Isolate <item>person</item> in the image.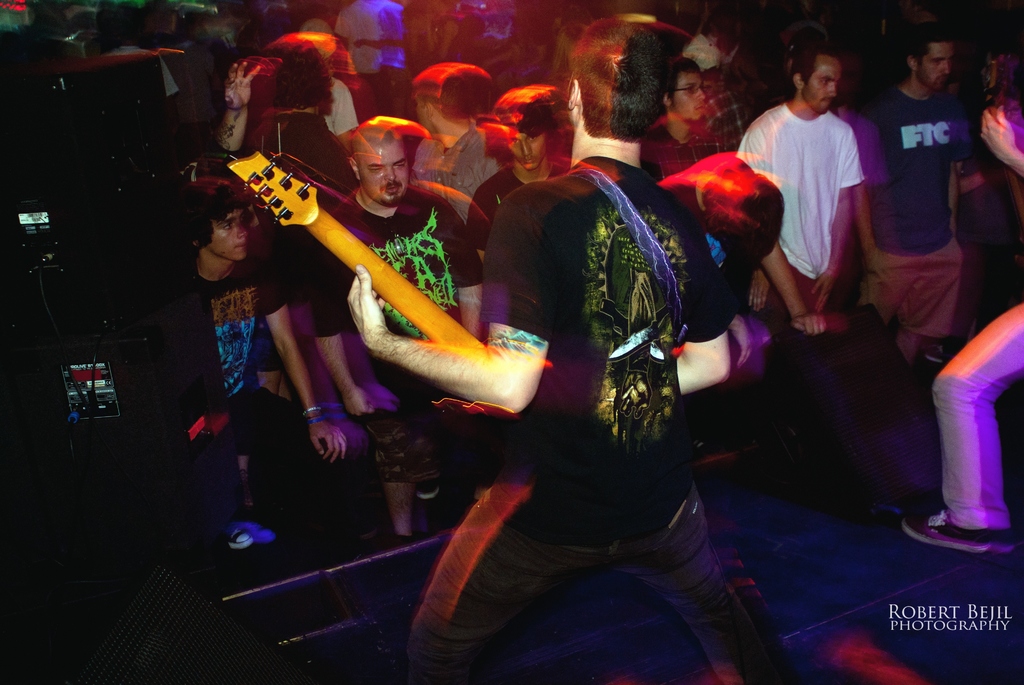
Isolated region: (277,104,526,476).
